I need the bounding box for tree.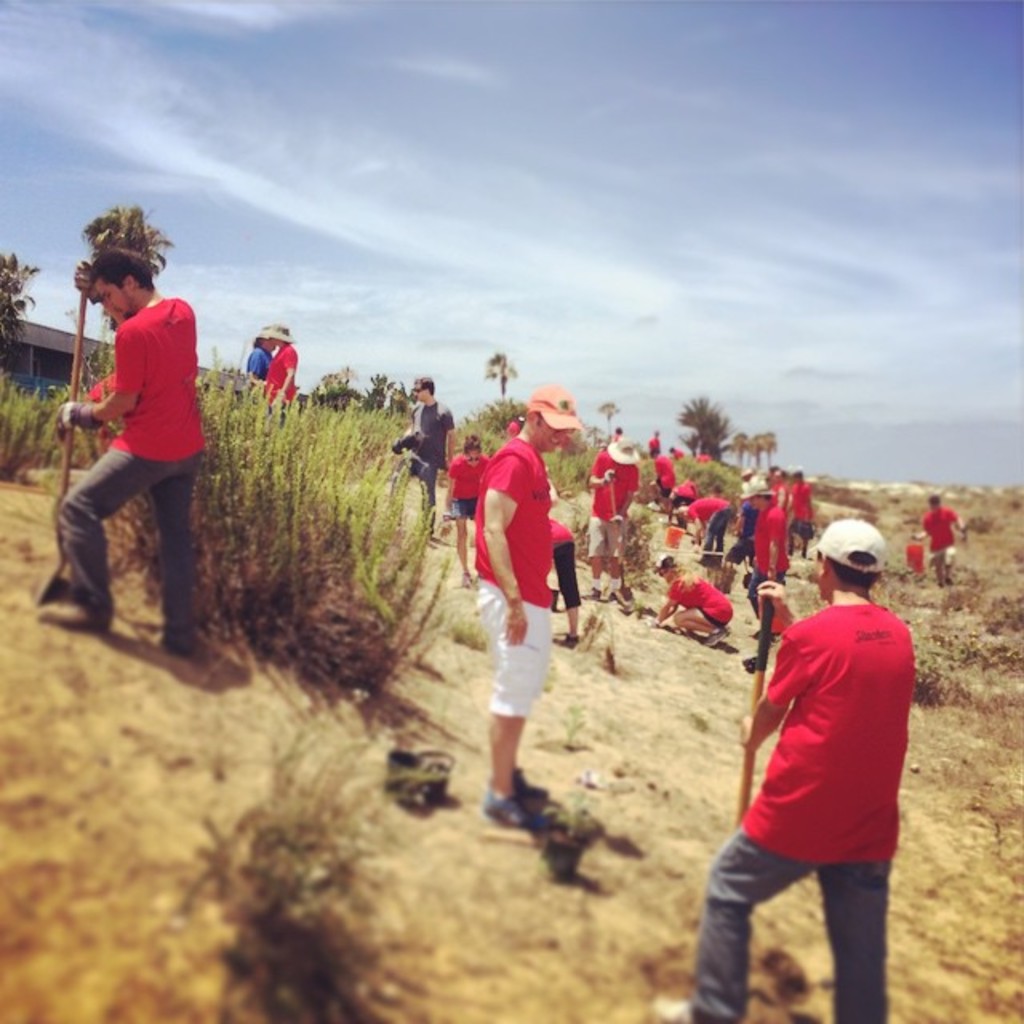
Here it is: bbox=(306, 365, 378, 430).
